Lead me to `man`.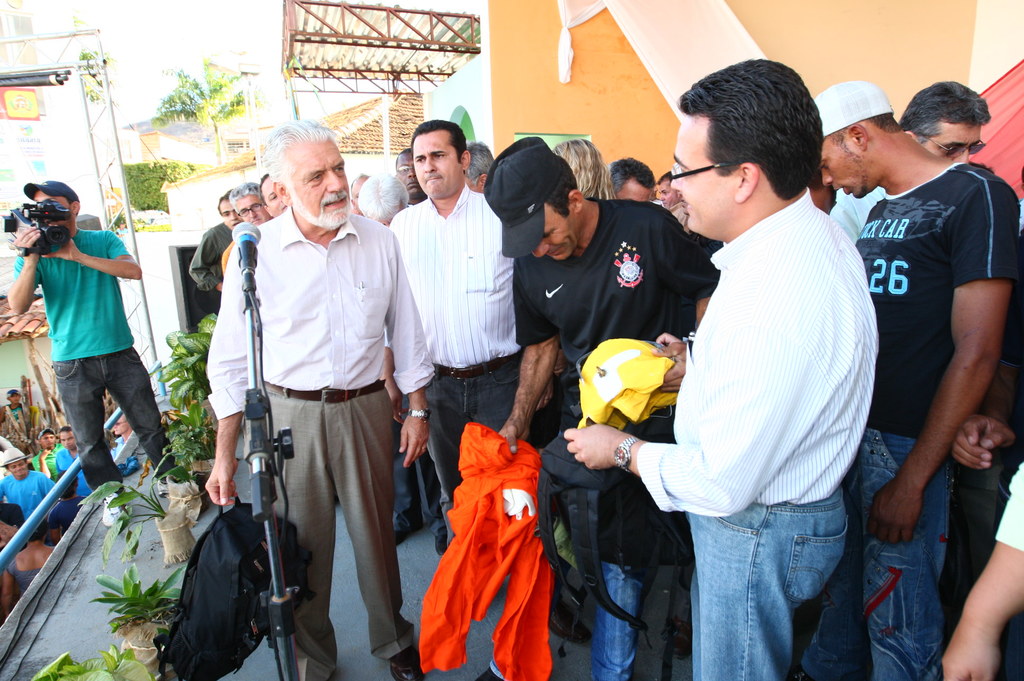
Lead to 232/178/261/230.
